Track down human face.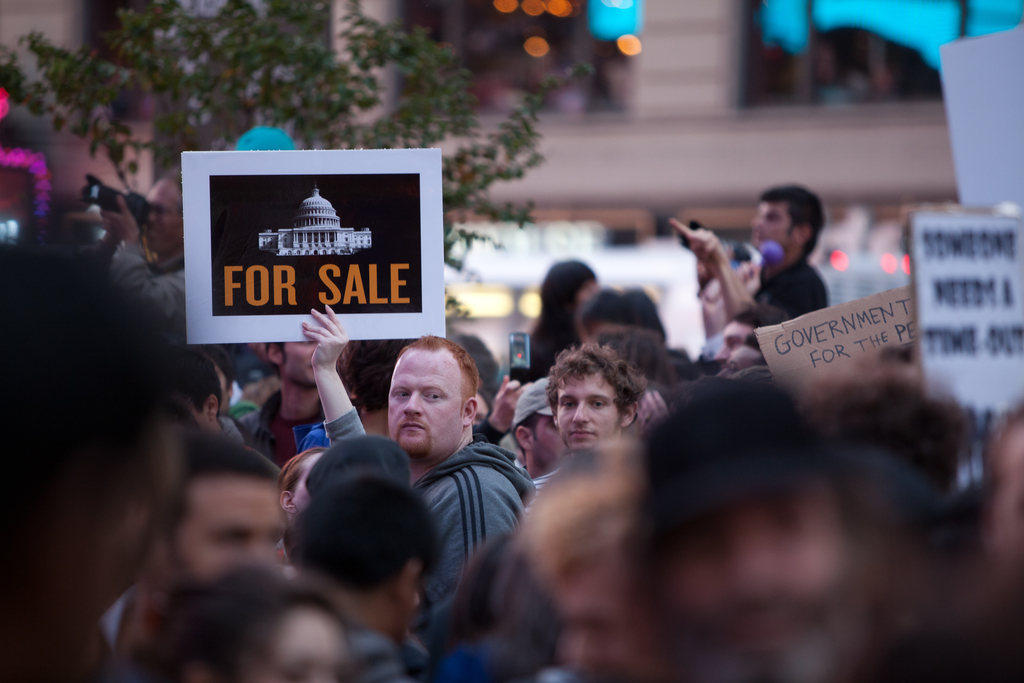
Tracked to bbox=(244, 597, 348, 682).
